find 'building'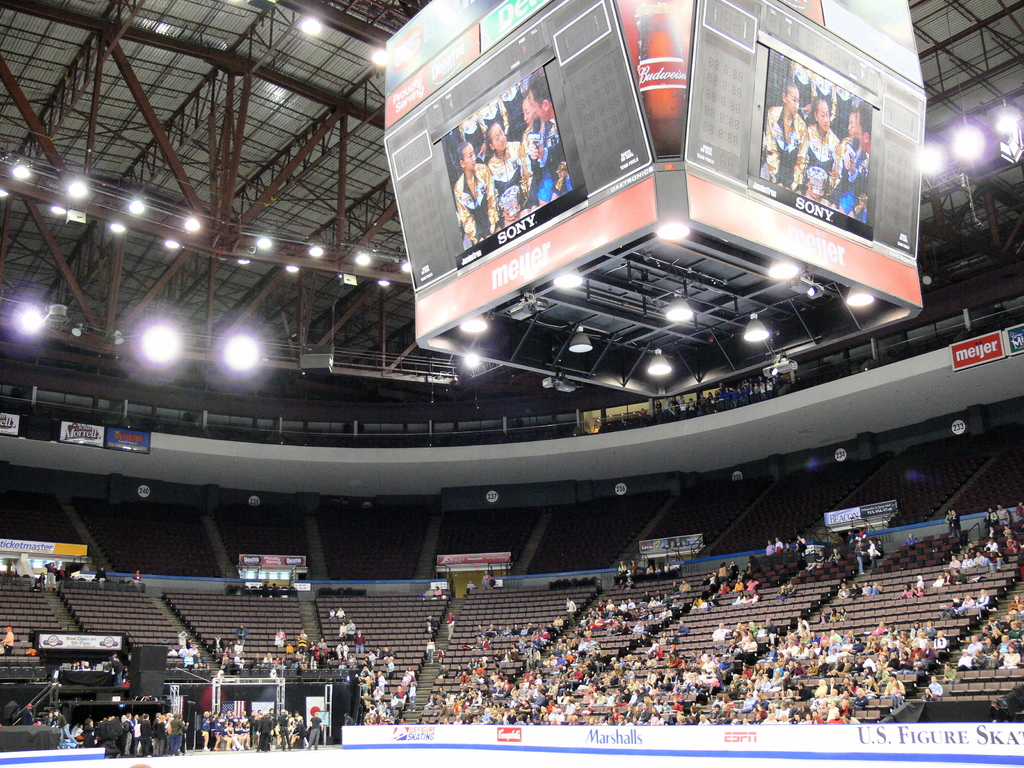
box(1, 0, 1019, 762)
